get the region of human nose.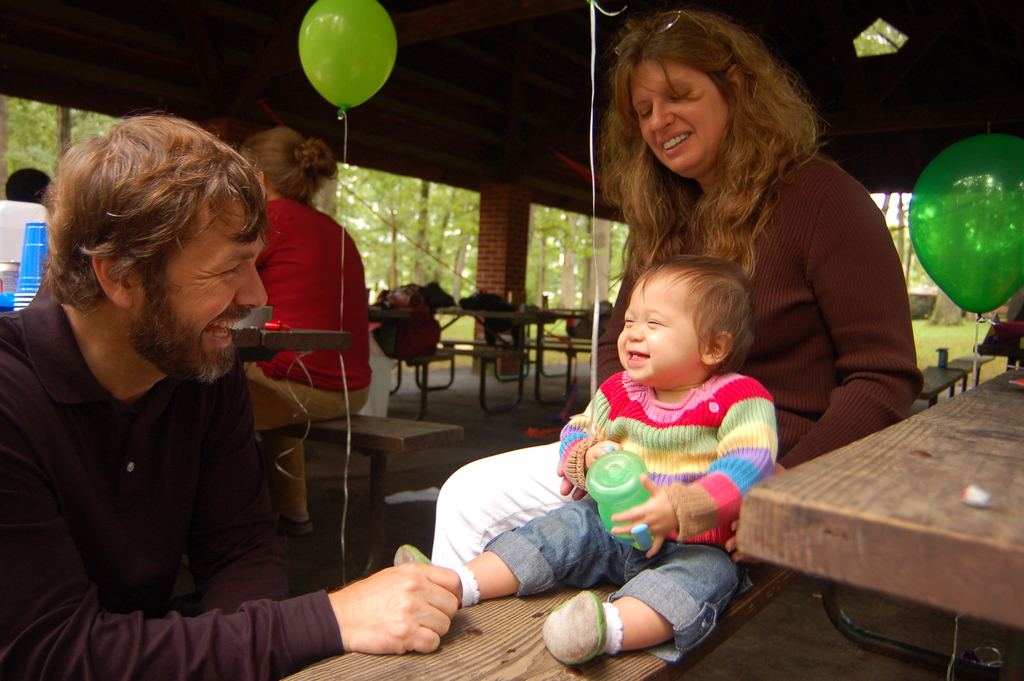
232,272,268,308.
